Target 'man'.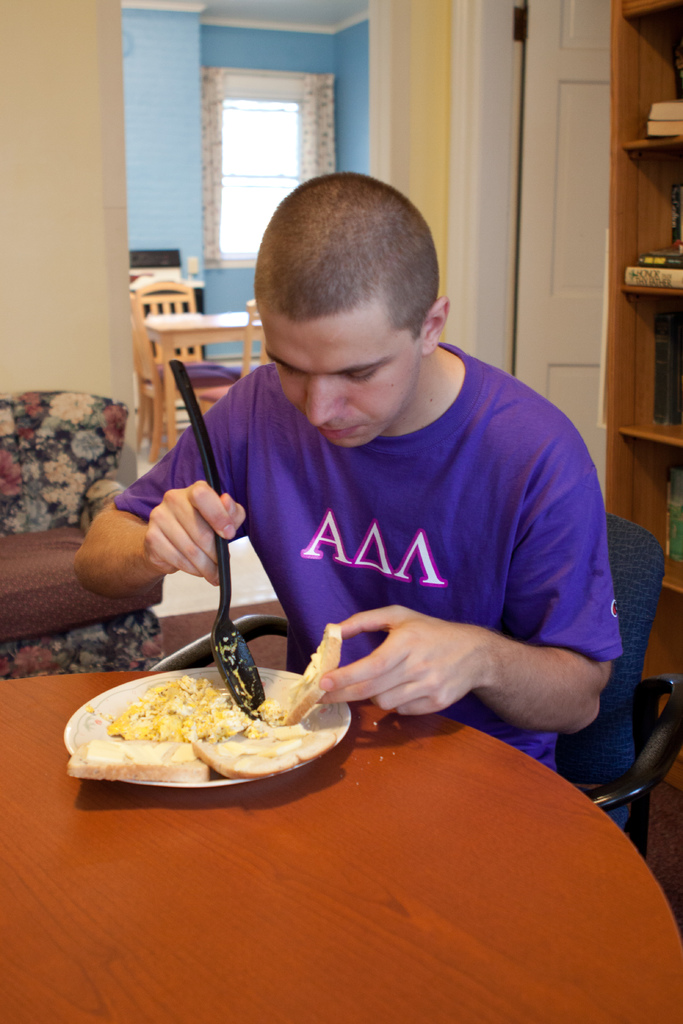
Target region: left=73, top=169, right=627, bottom=782.
